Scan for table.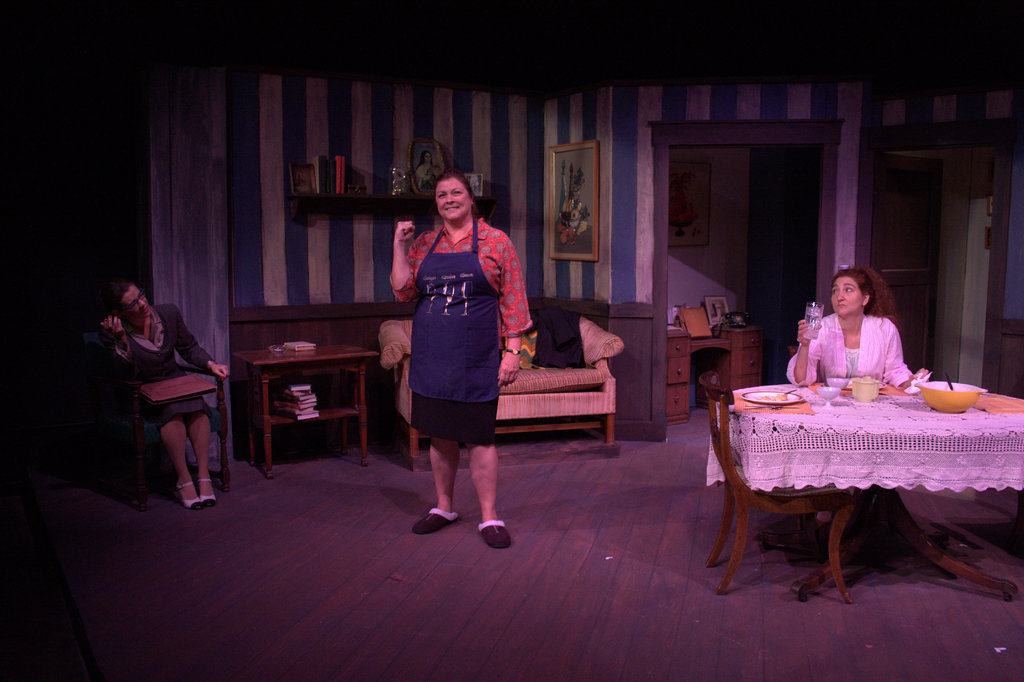
Scan result: select_region(666, 324, 762, 425).
